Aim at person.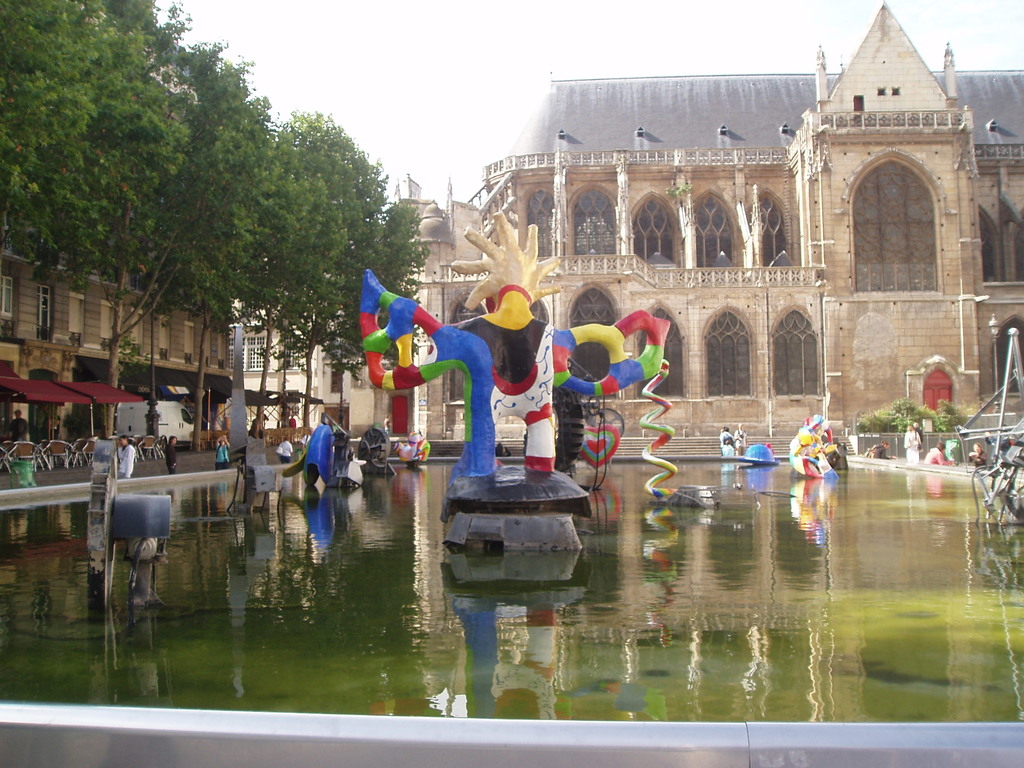
Aimed at region(278, 436, 293, 465).
